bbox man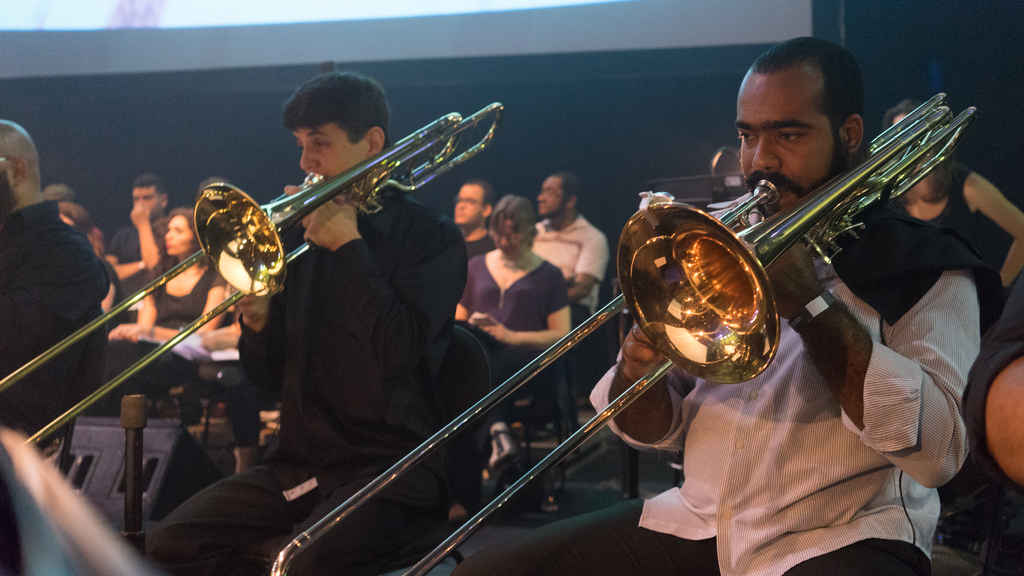
Rect(530, 168, 610, 346)
